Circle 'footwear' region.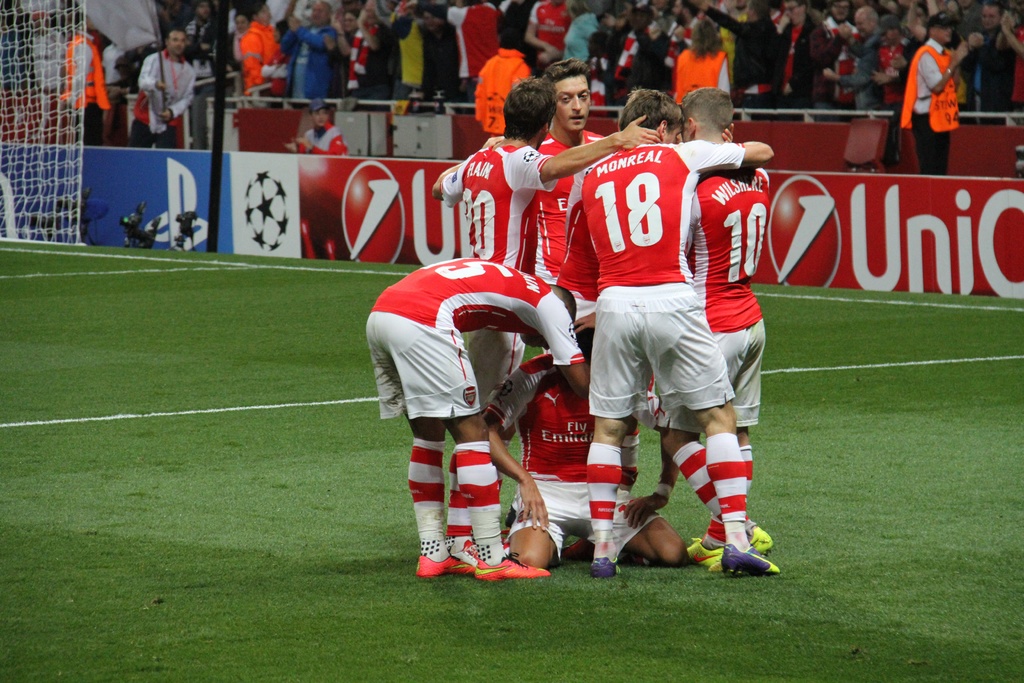
Region: x1=692, y1=539, x2=720, y2=570.
